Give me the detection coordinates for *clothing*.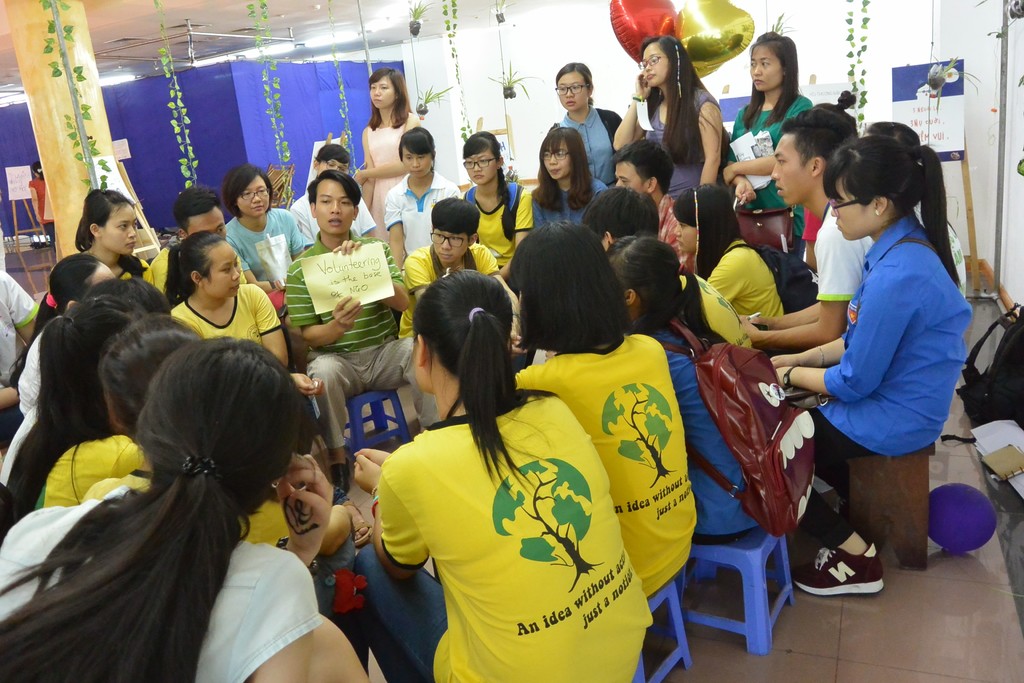
box(466, 189, 537, 273).
